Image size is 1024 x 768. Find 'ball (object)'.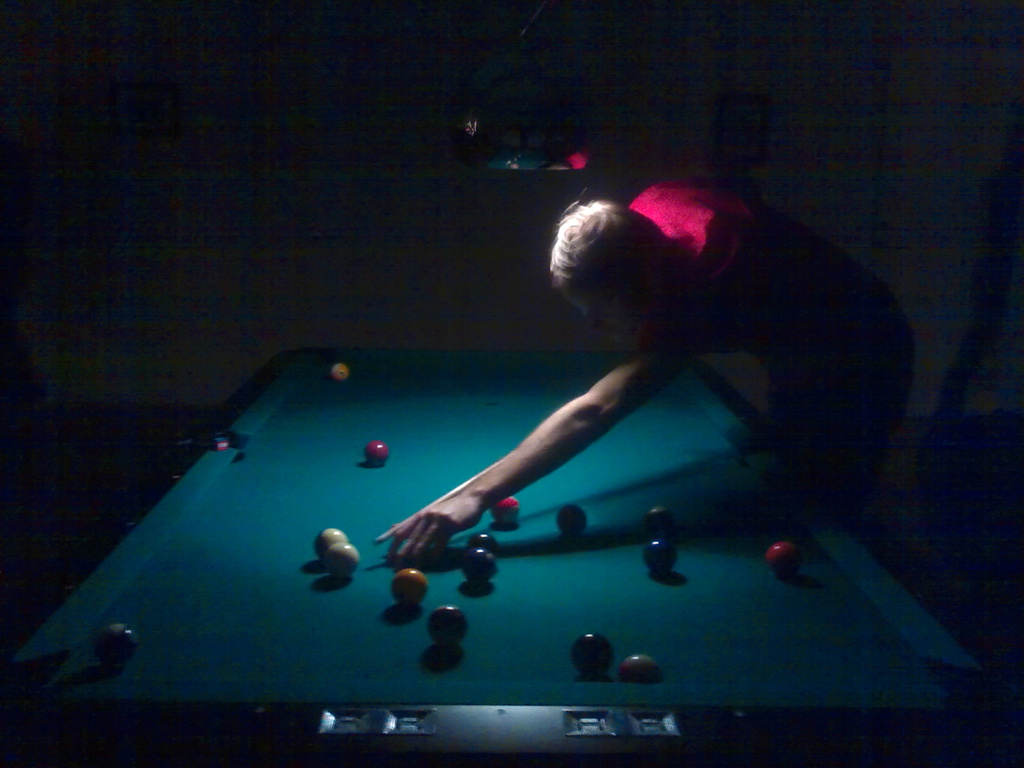
[x1=491, y1=495, x2=523, y2=529].
